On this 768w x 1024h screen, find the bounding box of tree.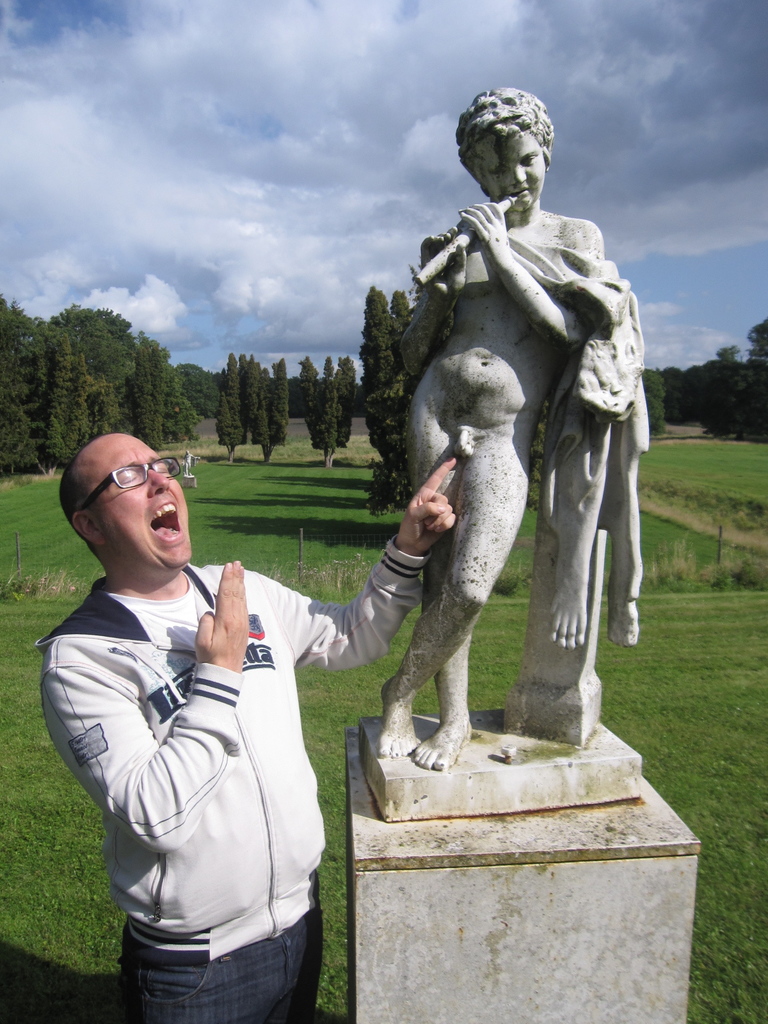
Bounding box: (214, 358, 245, 460).
